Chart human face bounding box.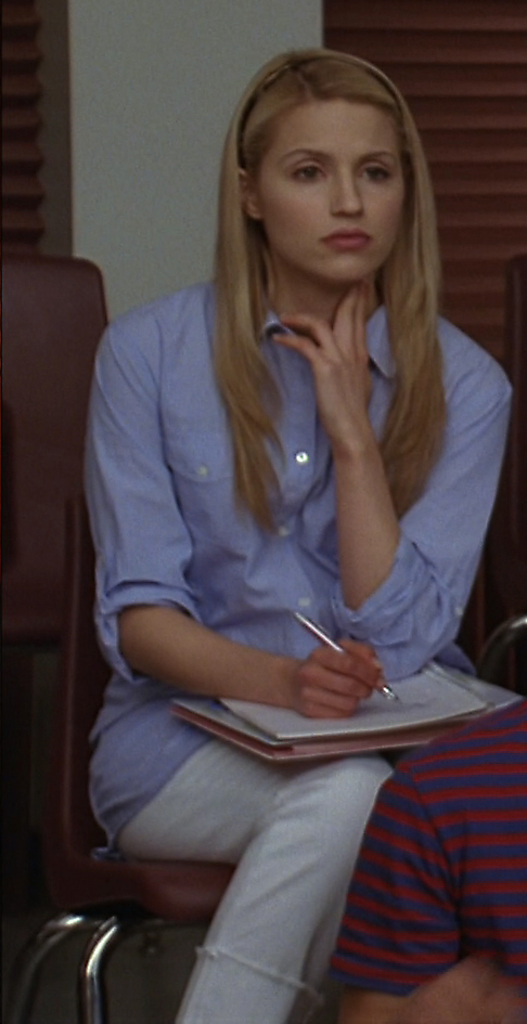
Charted: (x1=245, y1=74, x2=421, y2=284).
